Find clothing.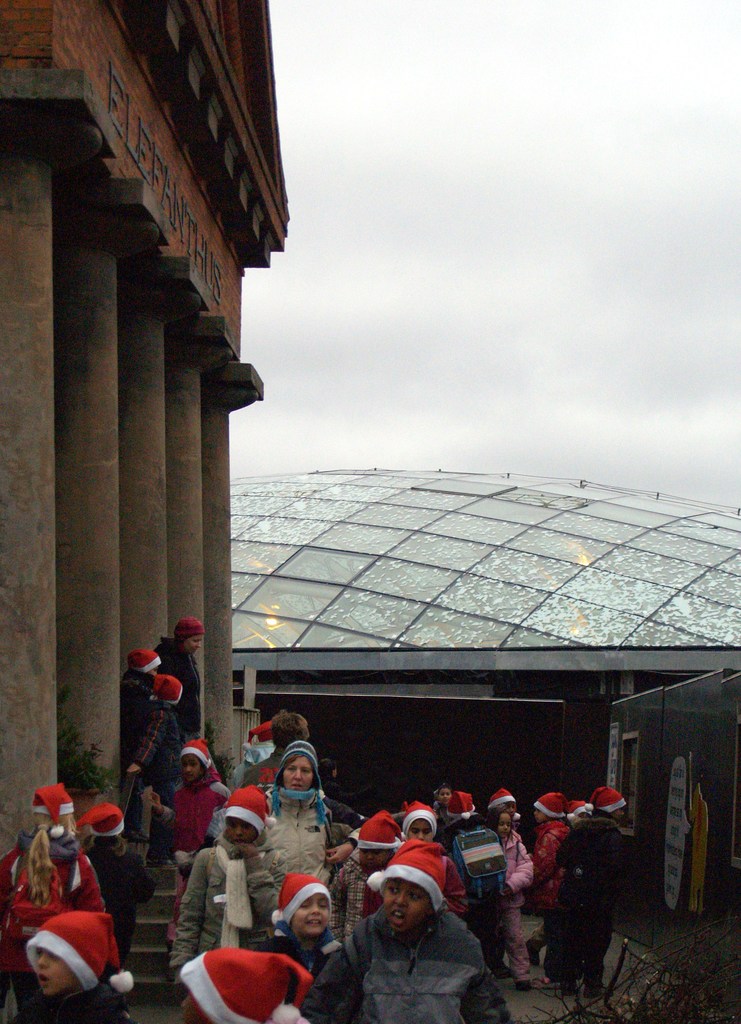
x1=167 y1=771 x2=220 y2=851.
